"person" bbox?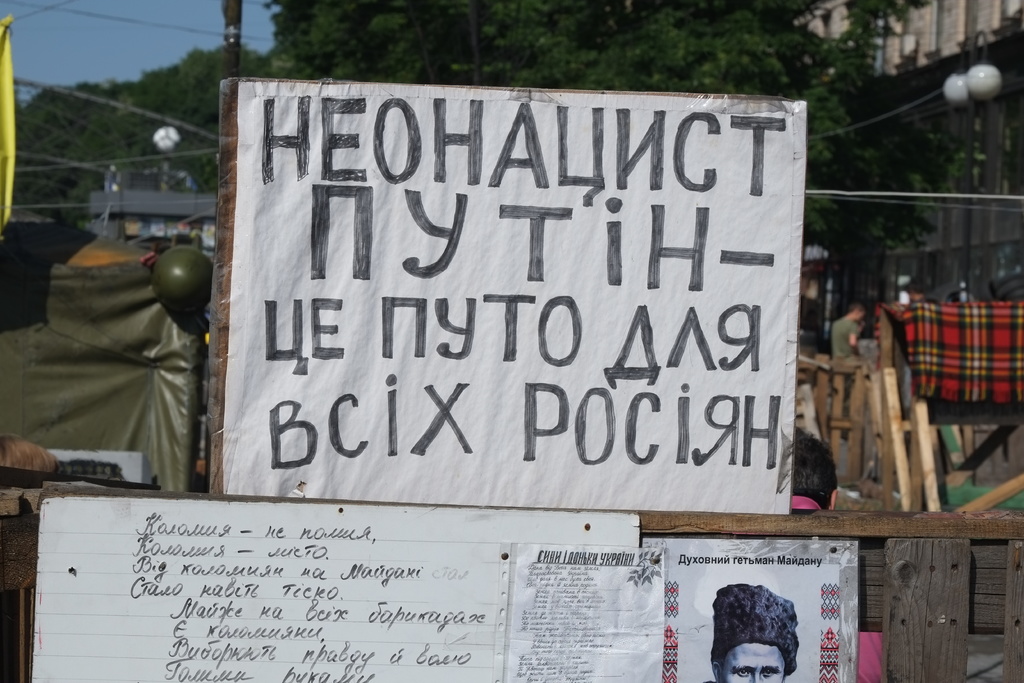
box=[0, 433, 60, 473]
